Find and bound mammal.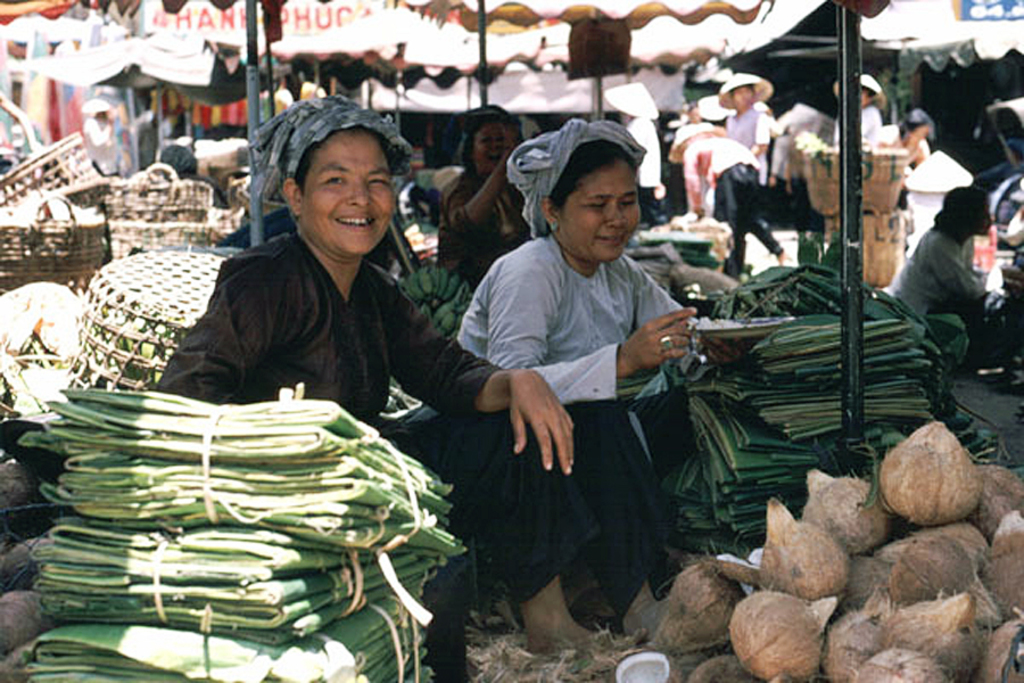
Bound: detection(878, 106, 938, 196).
